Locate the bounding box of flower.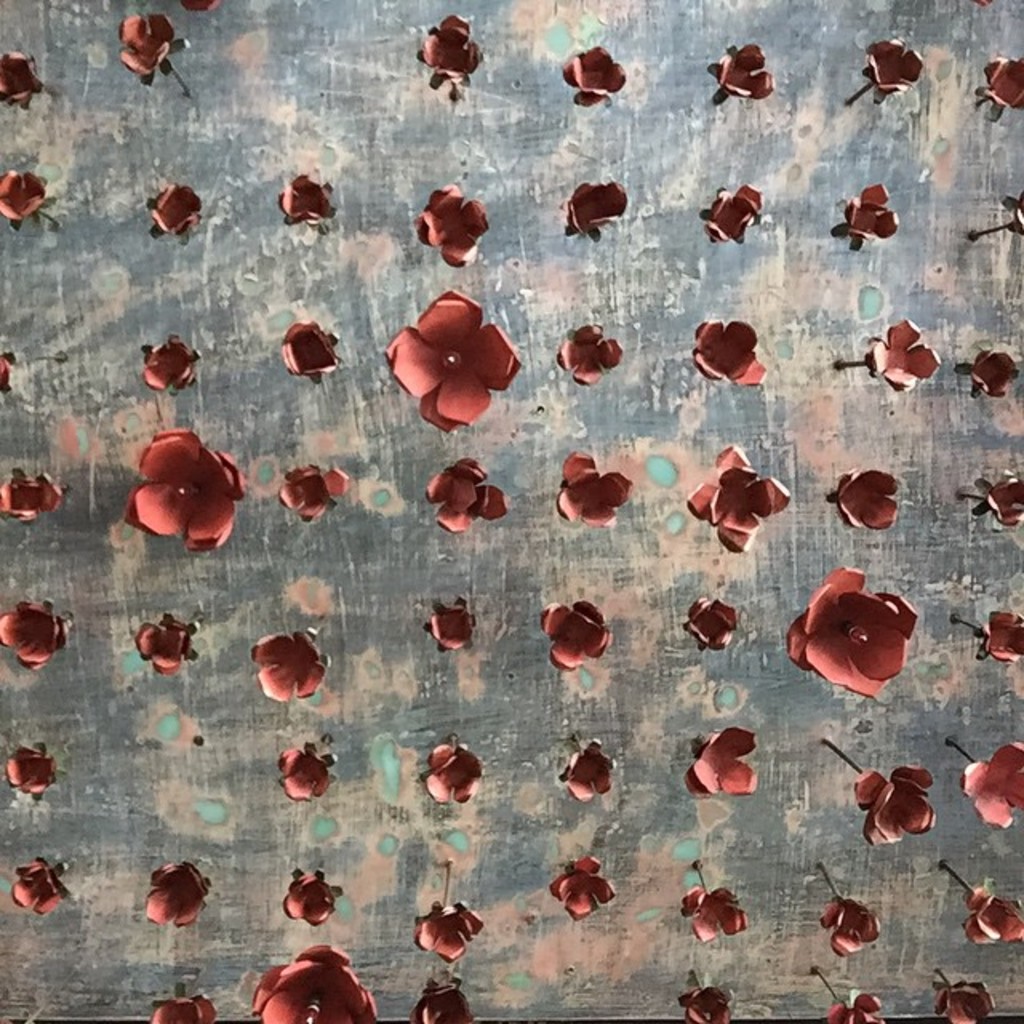
Bounding box: 413:902:480:966.
